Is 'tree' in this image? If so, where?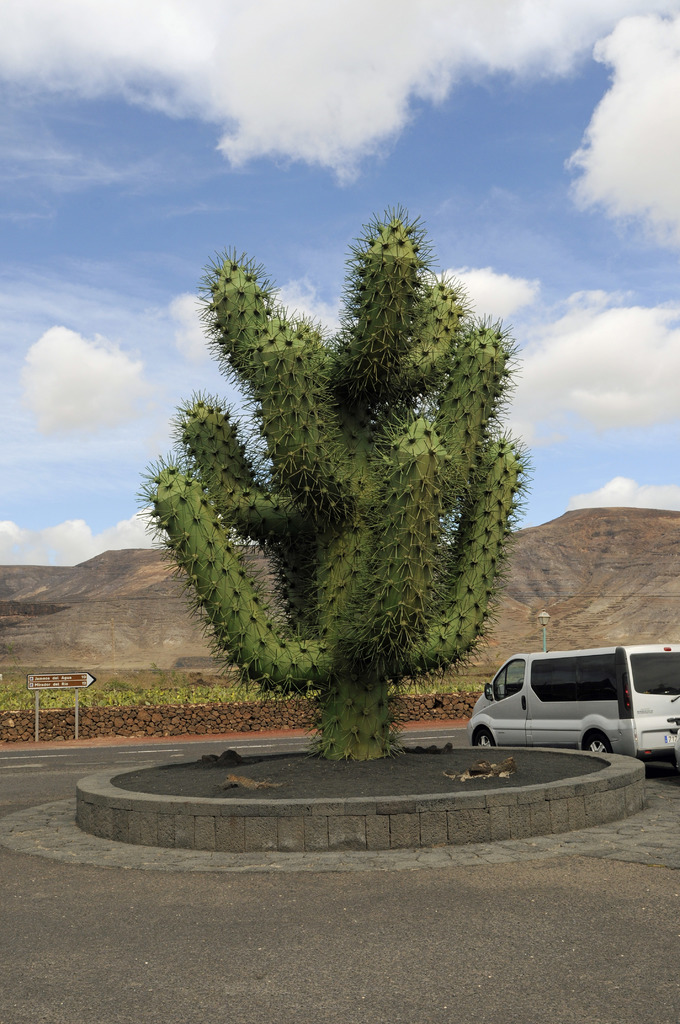
Yes, at (132, 212, 536, 769).
